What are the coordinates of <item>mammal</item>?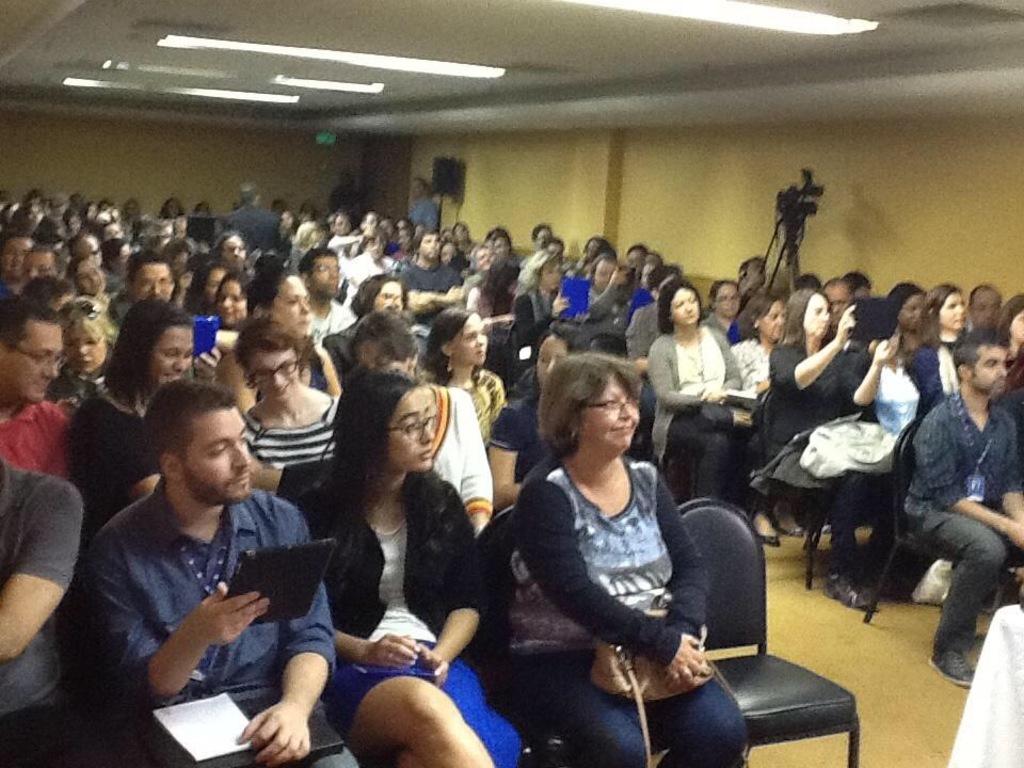
75 381 361 767.
